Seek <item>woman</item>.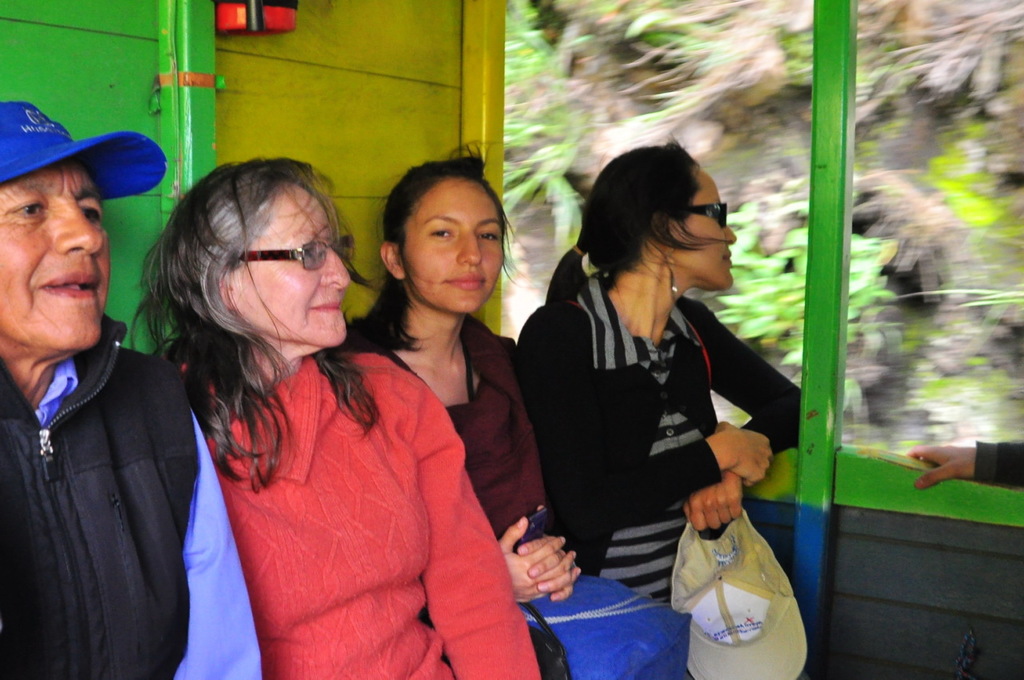
bbox=(137, 160, 538, 679).
